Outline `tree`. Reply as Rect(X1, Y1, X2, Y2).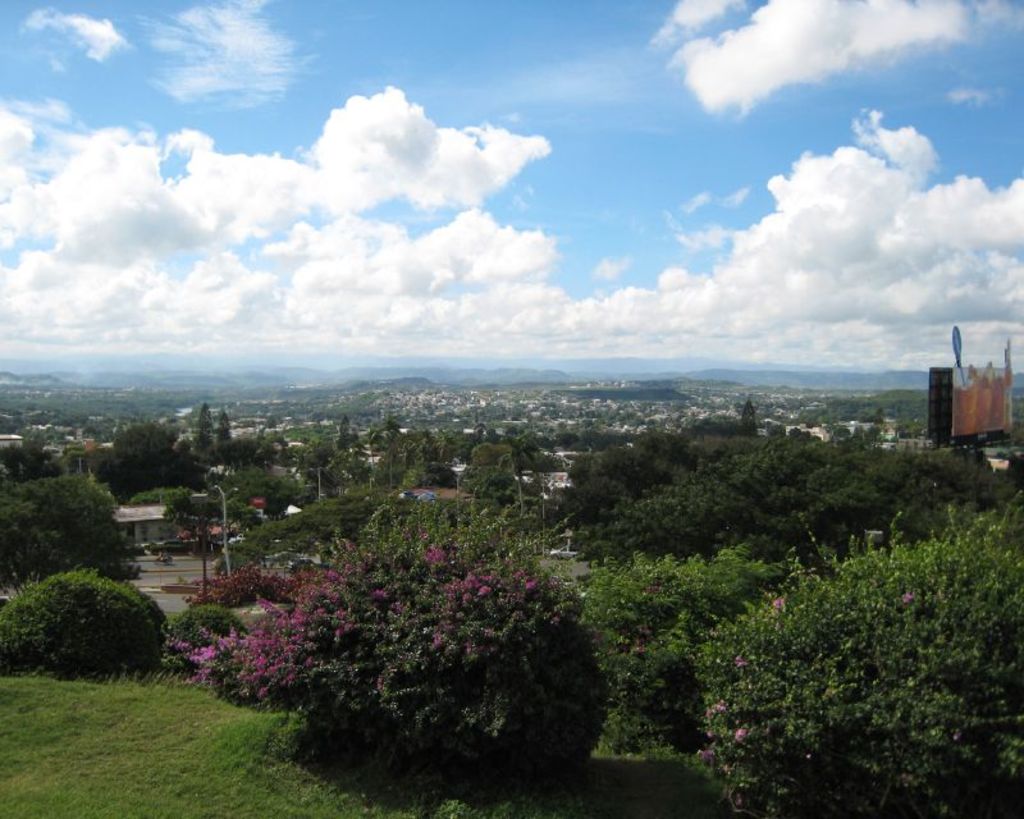
Rect(253, 433, 298, 470).
